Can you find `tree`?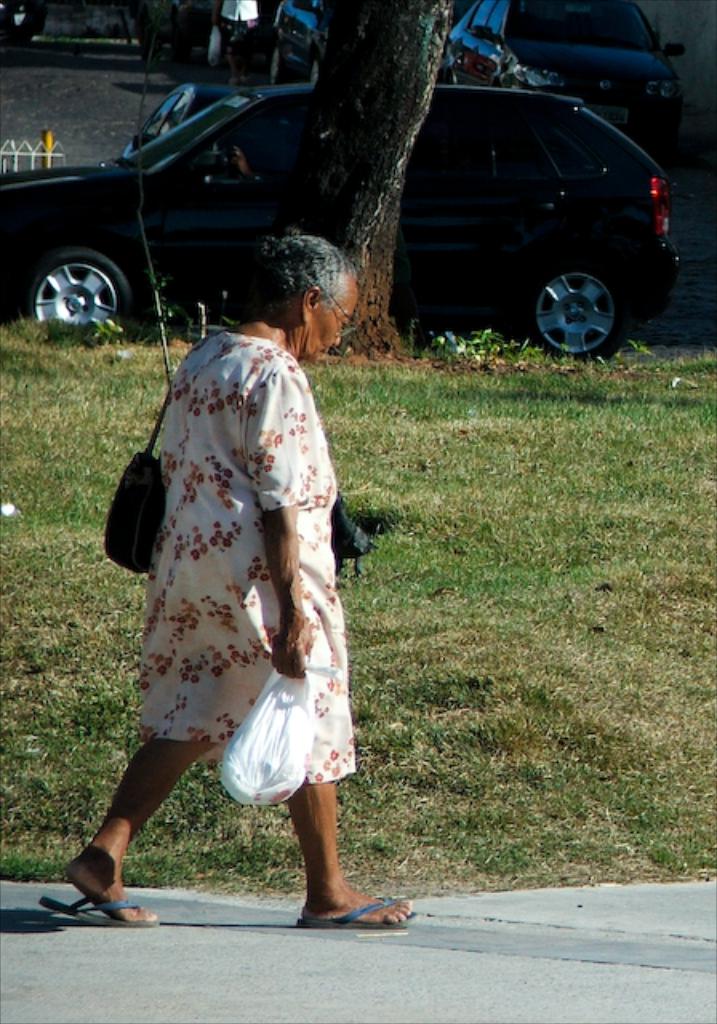
Yes, bounding box: 262,0,456,350.
